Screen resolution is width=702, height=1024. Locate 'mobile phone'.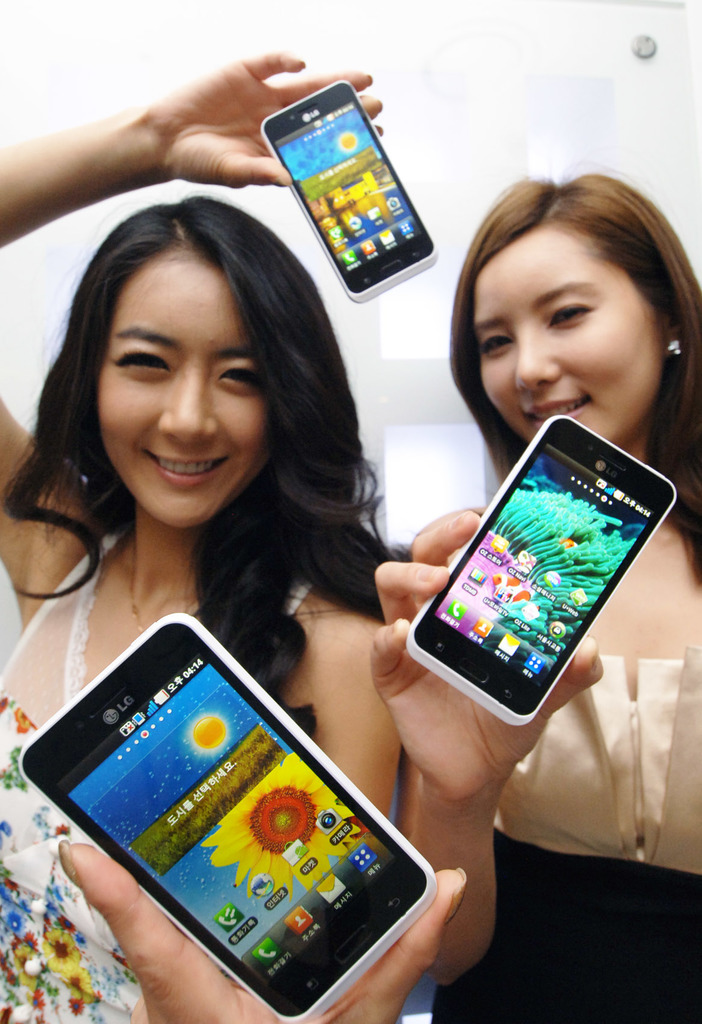
[x1=253, y1=66, x2=443, y2=277].
